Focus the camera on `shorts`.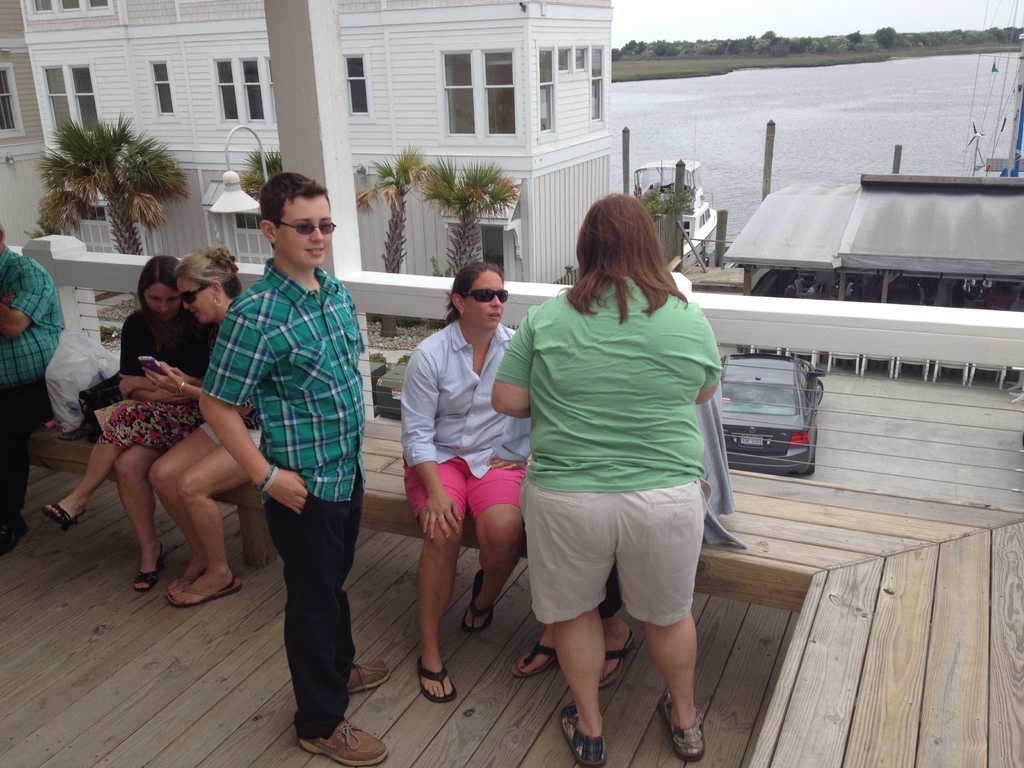
Focus region: <region>525, 495, 712, 634</region>.
